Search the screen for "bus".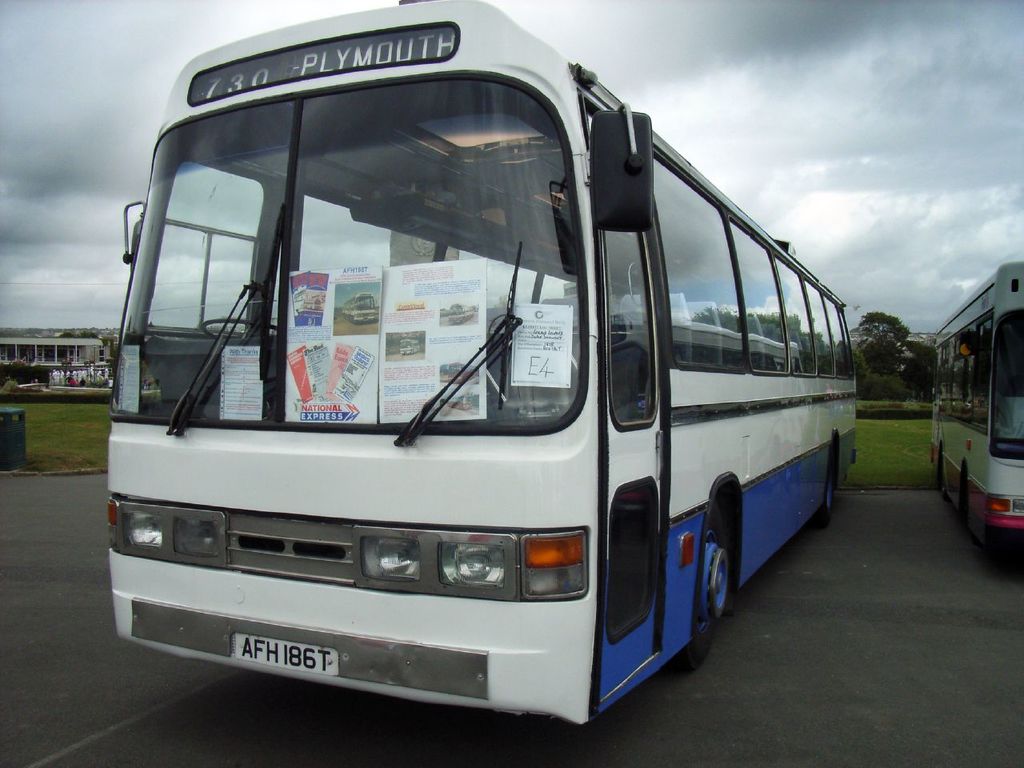
Found at bbox(930, 262, 1023, 550).
